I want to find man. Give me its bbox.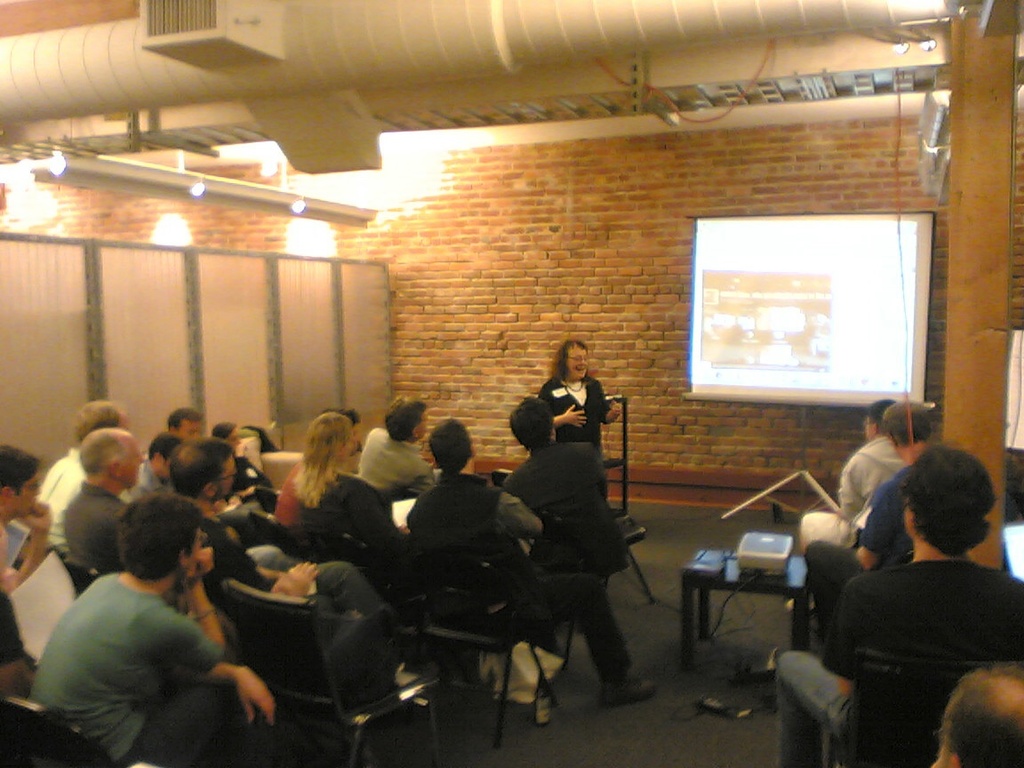
x1=774 y1=445 x2=1023 y2=767.
